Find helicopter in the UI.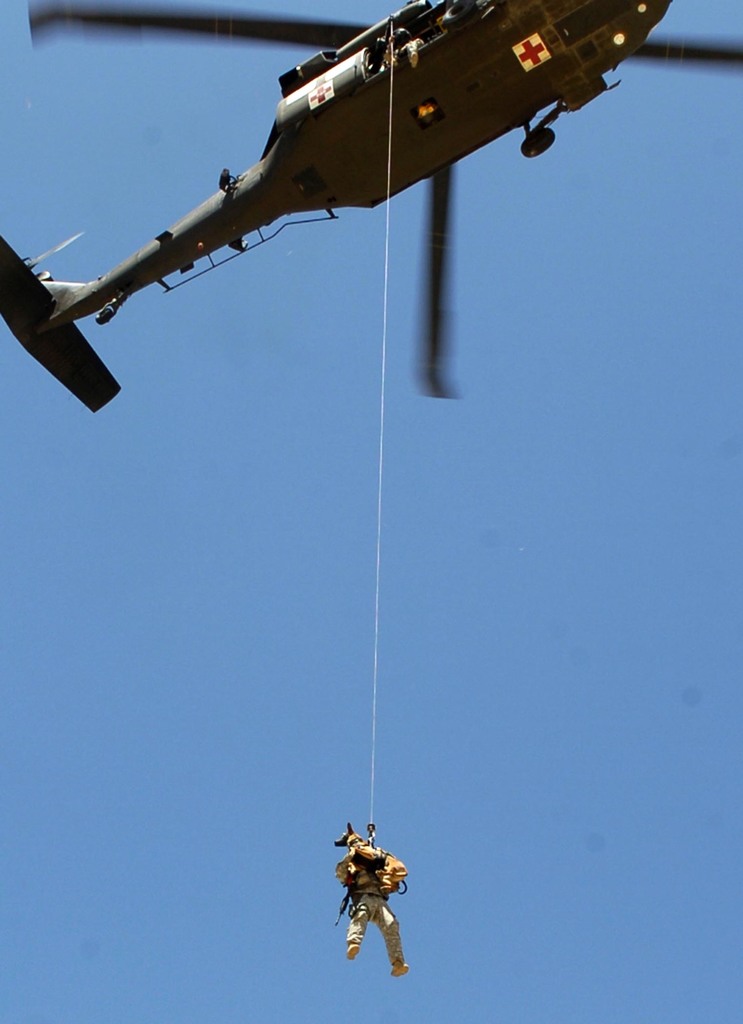
UI element at box(0, 0, 705, 424).
